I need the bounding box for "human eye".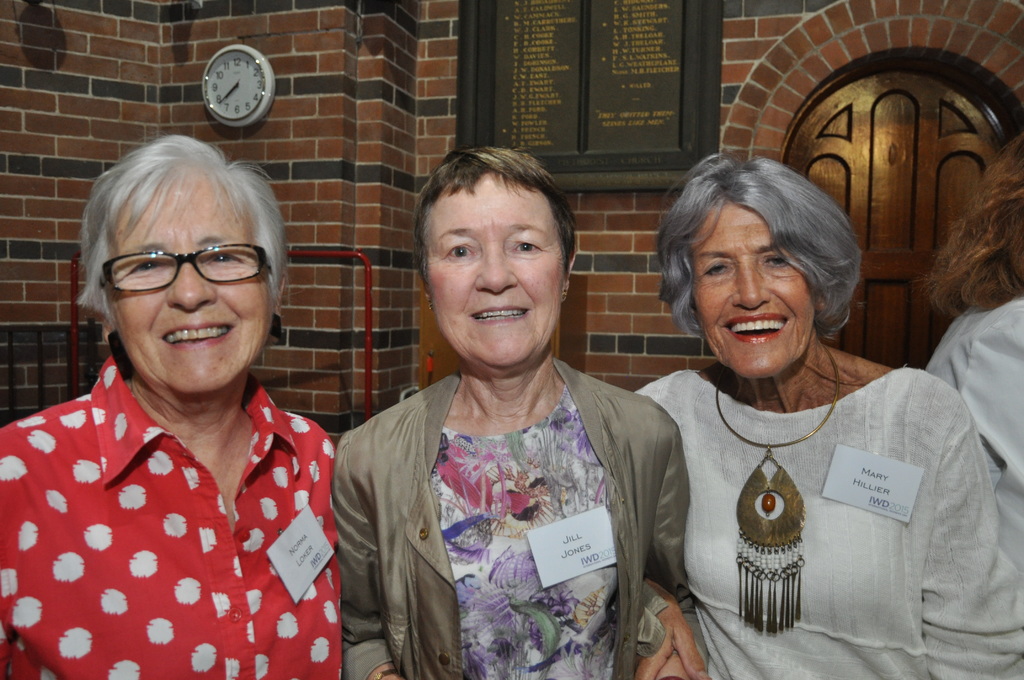
Here it is: 210:247:250:271.
